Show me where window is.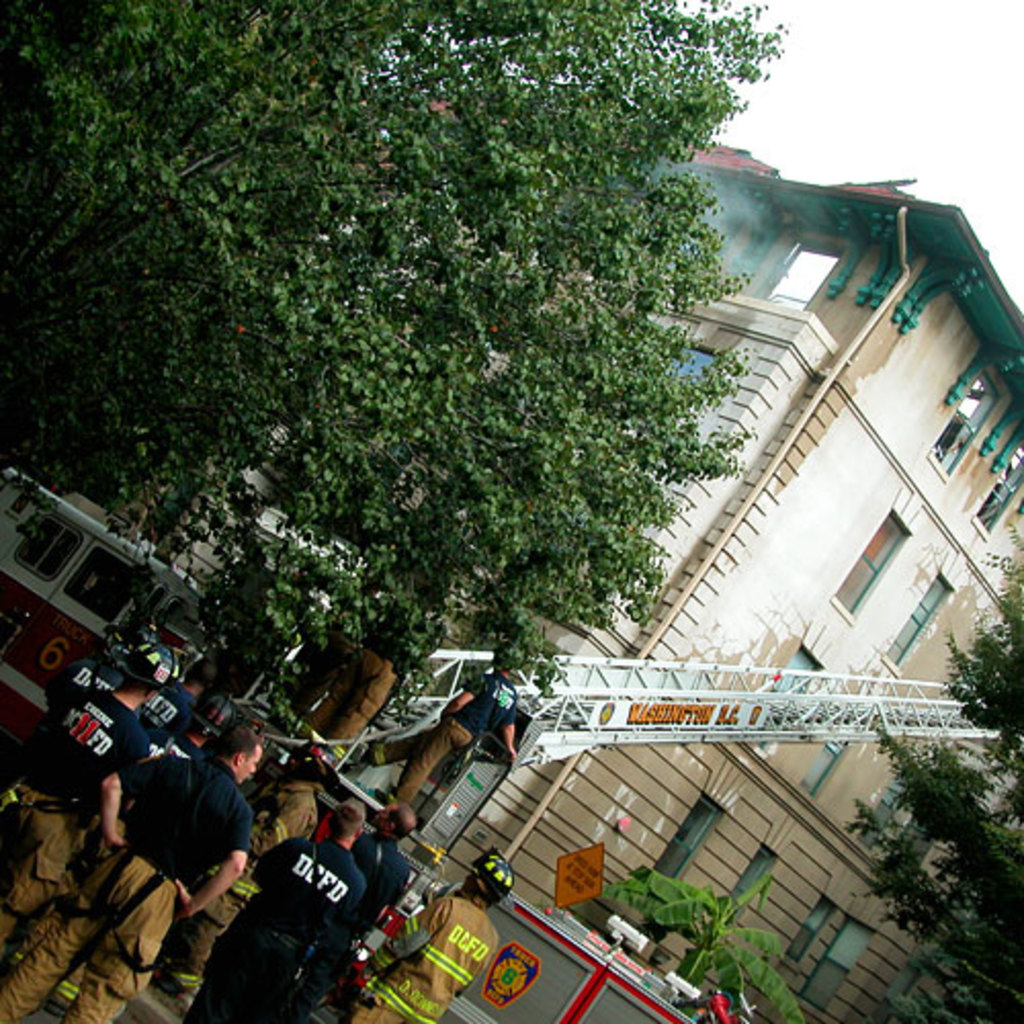
window is at region(924, 356, 1001, 479).
